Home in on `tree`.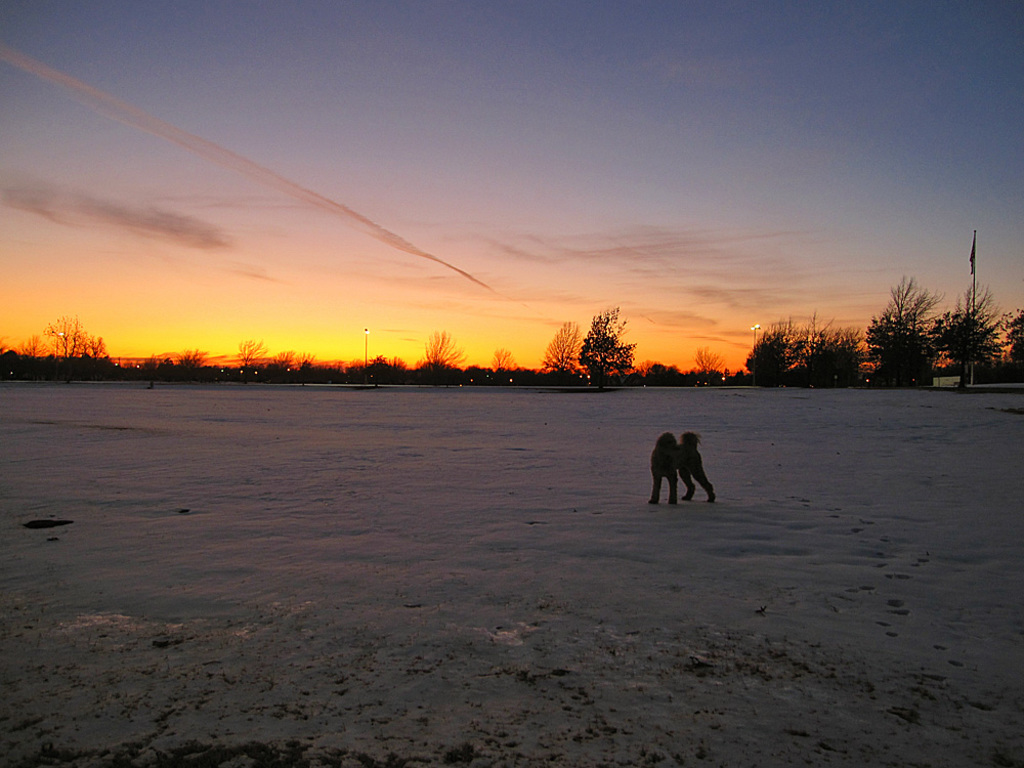
Homed in at <bbox>811, 314, 862, 389</bbox>.
